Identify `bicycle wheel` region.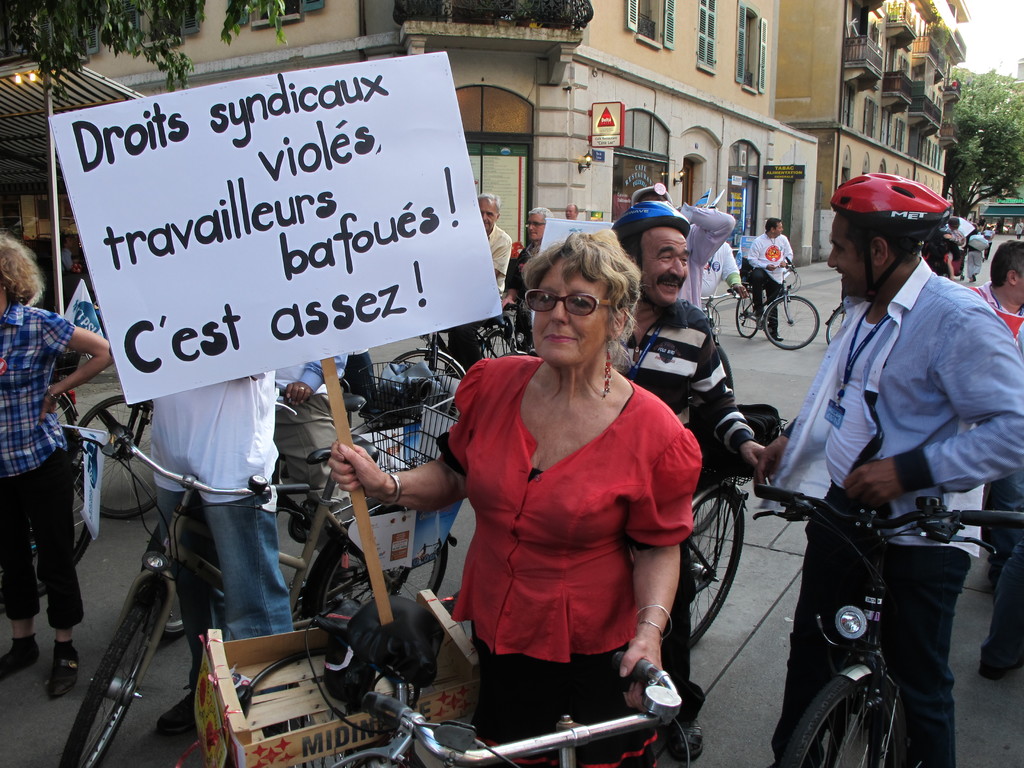
Region: 465, 332, 520, 364.
